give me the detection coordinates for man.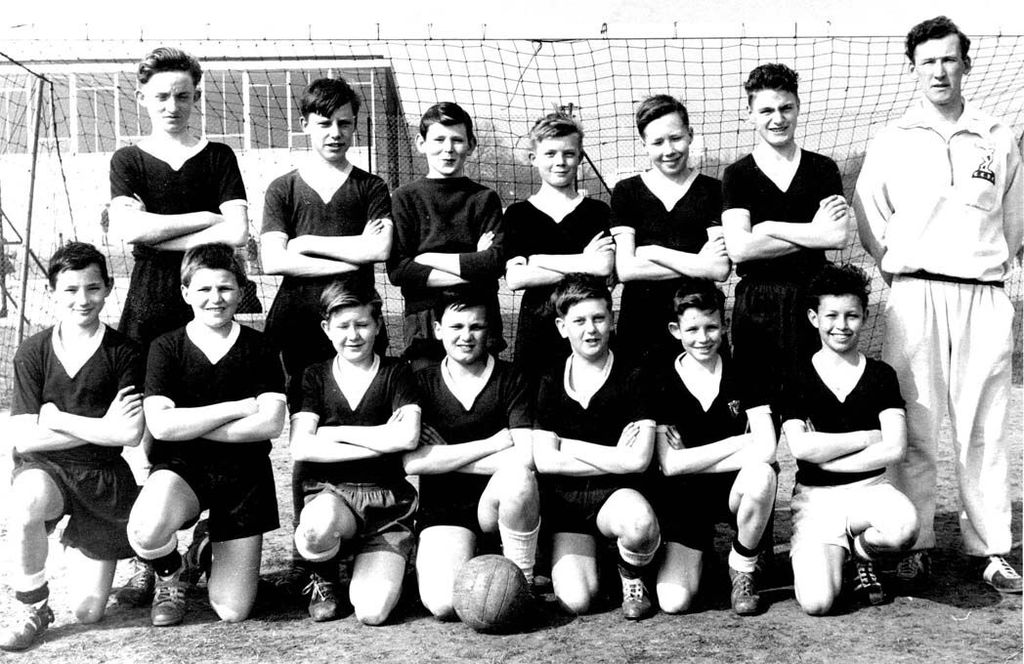
detection(856, 19, 1017, 590).
